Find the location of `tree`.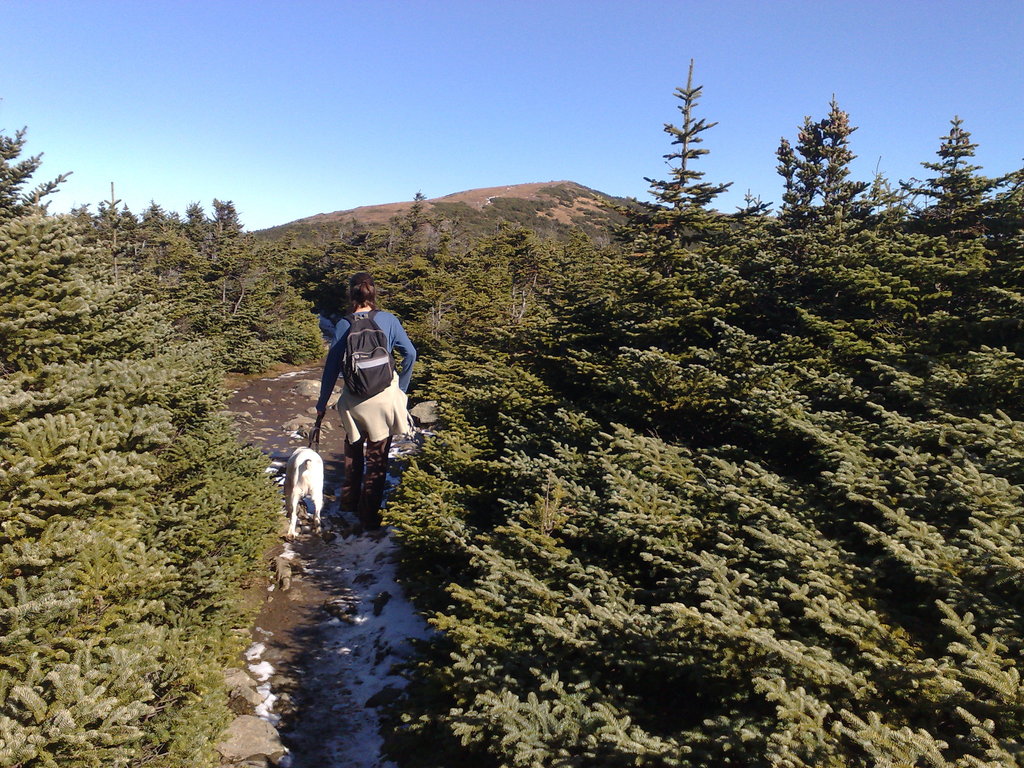
Location: 895, 106, 1023, 300.
